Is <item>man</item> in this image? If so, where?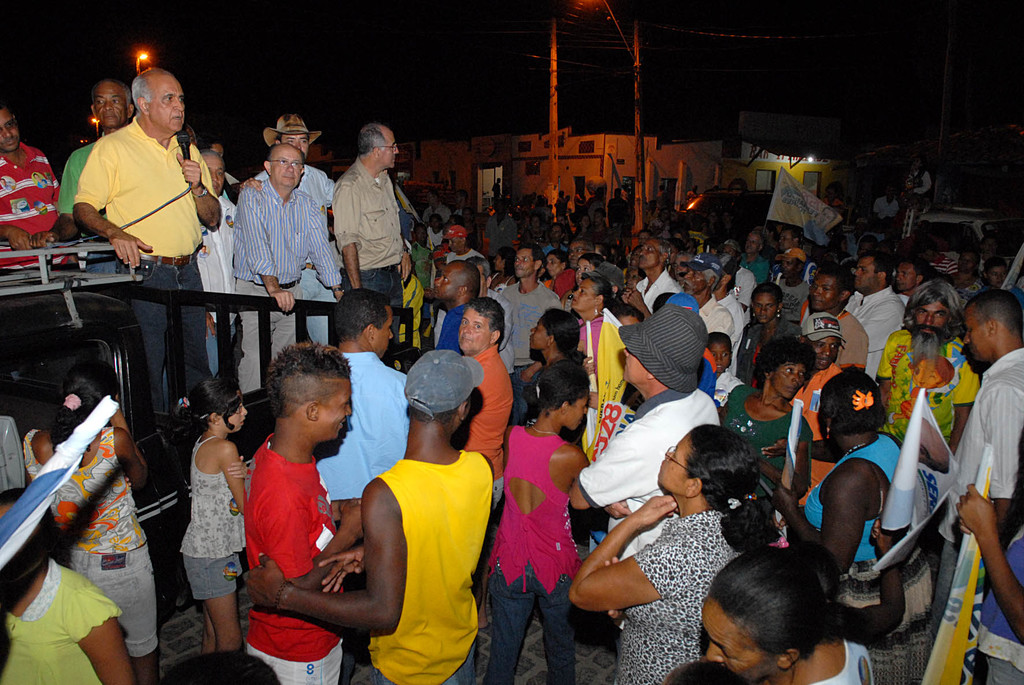
Yes, at locate(536, 221, 568, 255).
